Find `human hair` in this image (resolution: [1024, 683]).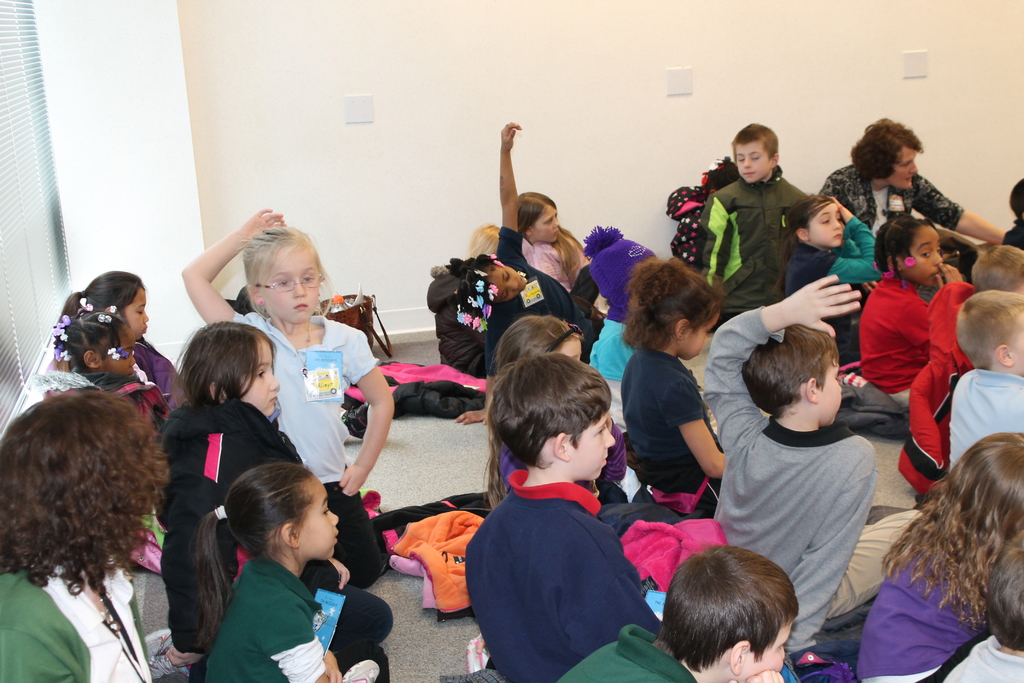
locate(517, 190, 586, 286).
